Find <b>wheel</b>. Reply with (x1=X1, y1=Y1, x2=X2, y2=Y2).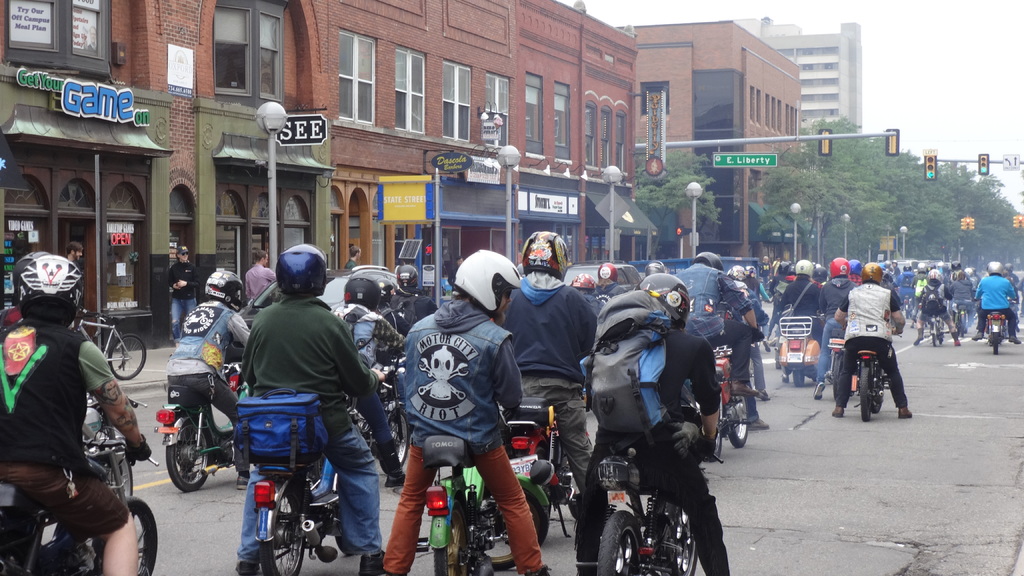
(x1=480, y1=486, x2=549, y2=567).
